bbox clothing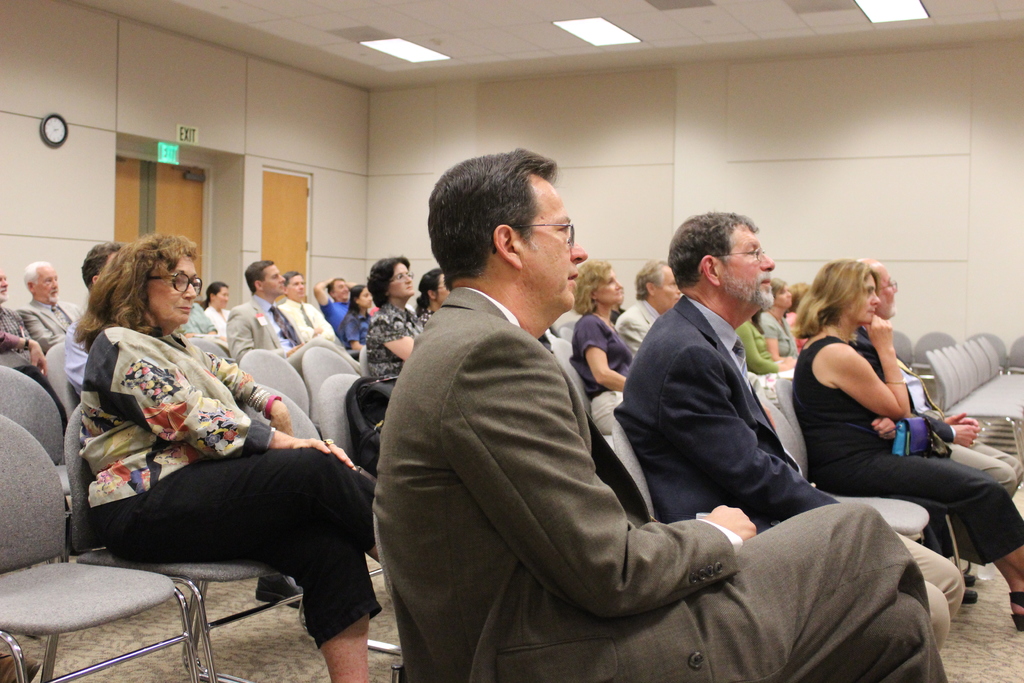
[365, 223, 732, 682]
